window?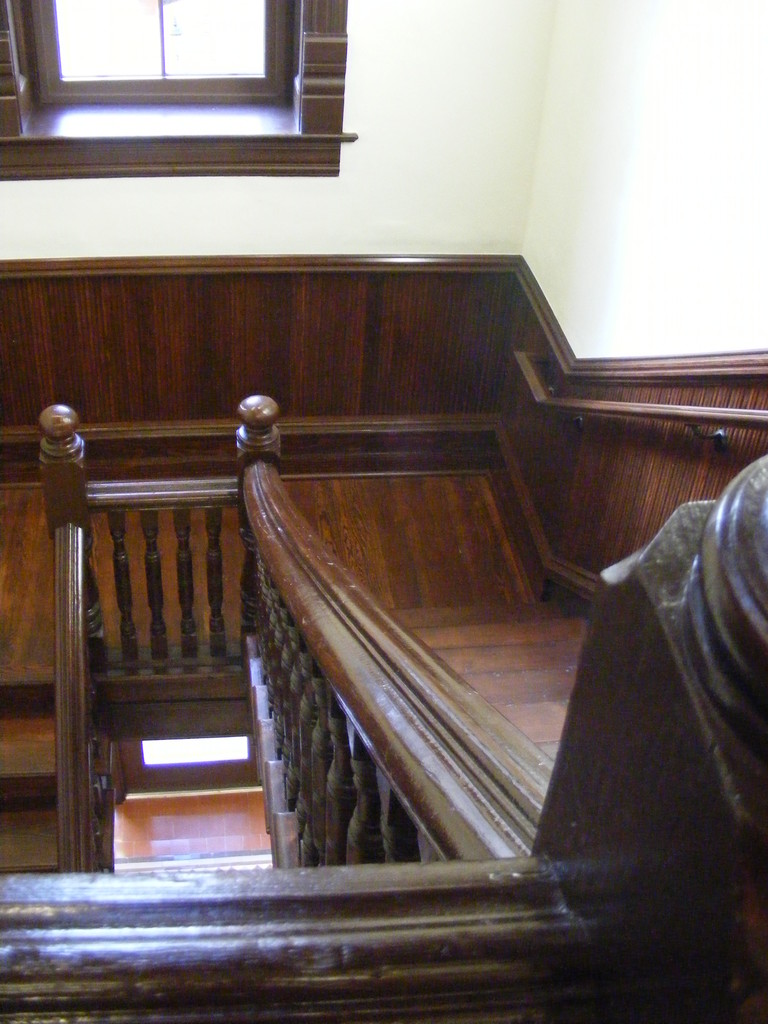
<box>35,0,321,123</box>
